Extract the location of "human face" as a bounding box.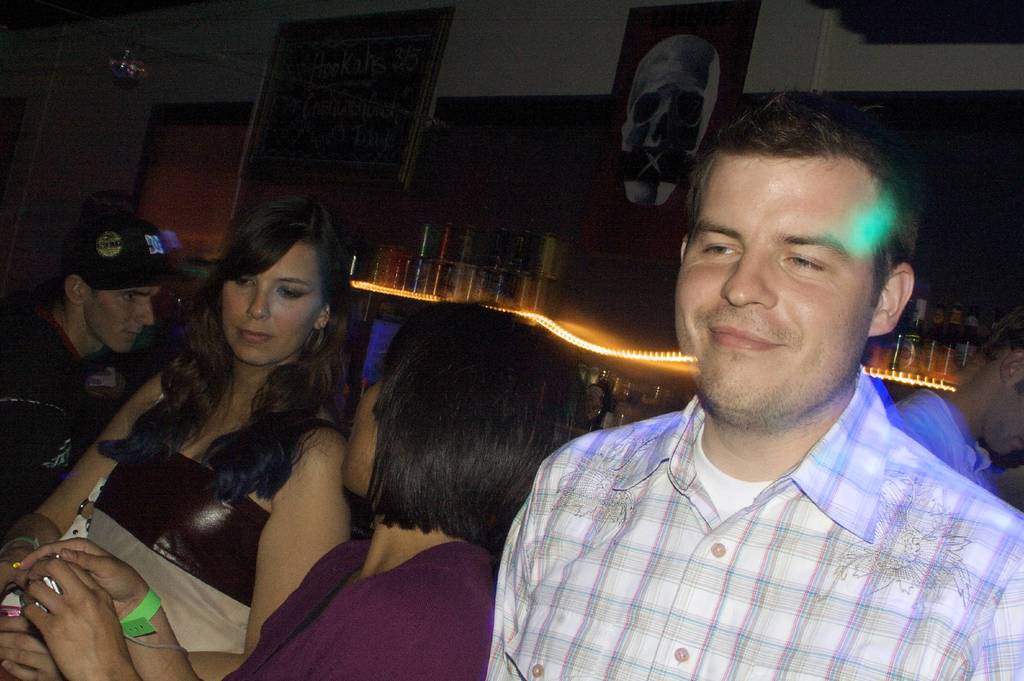
{"x1": 666, "y1": 143, "x2": 879, "y2": 422}.
